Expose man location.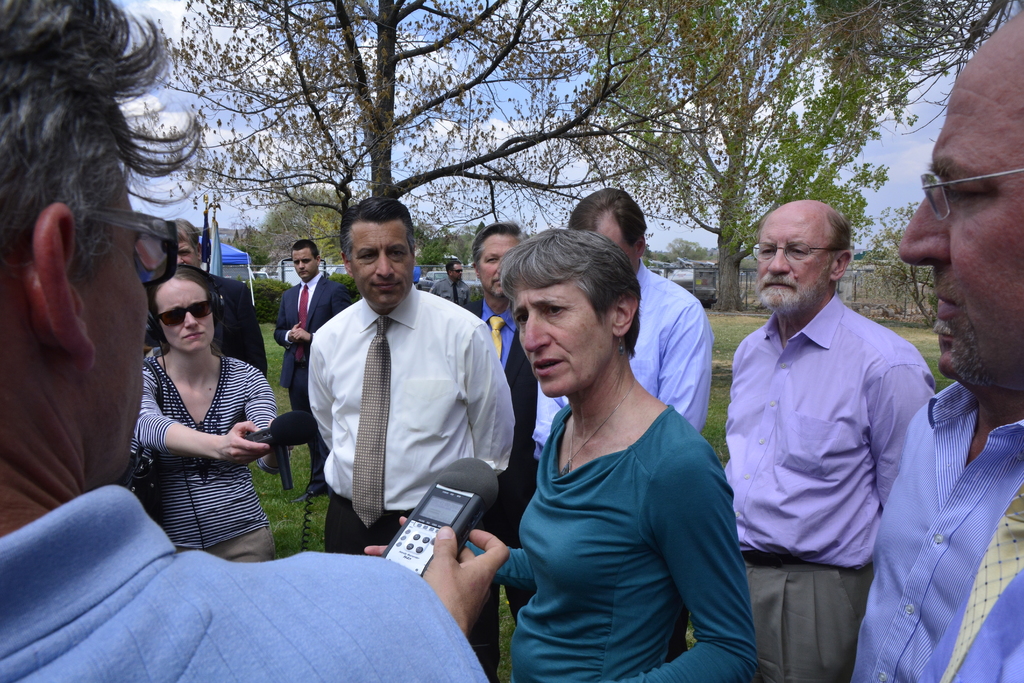
Exposed at (x1=429, y1=257, x2=463, y2=300).
